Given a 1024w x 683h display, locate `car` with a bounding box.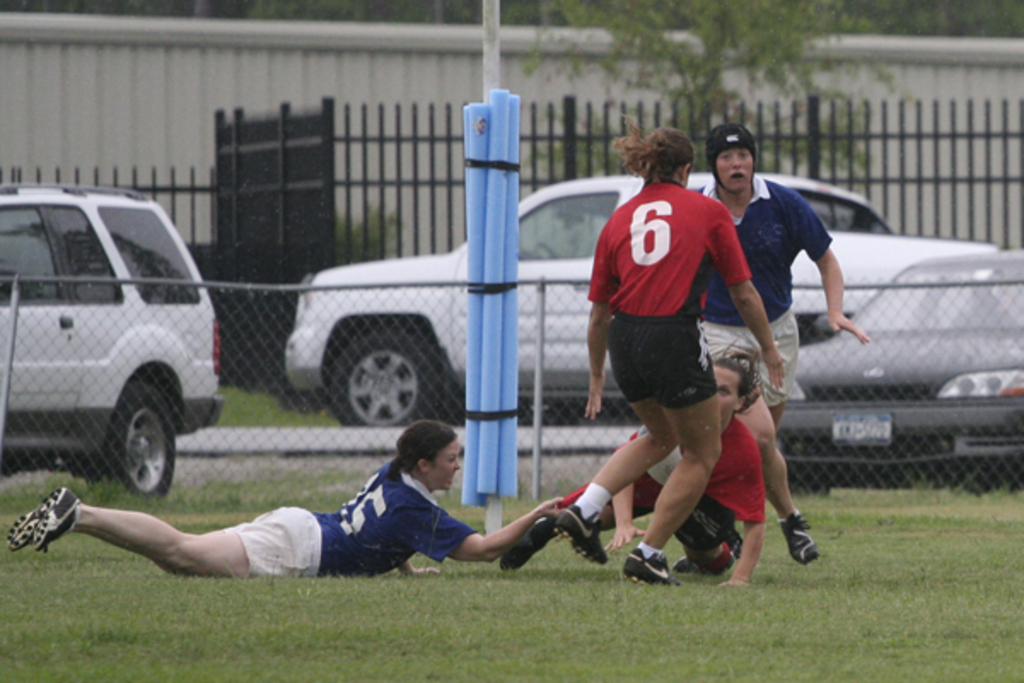
Located: [0,178,220,502].
